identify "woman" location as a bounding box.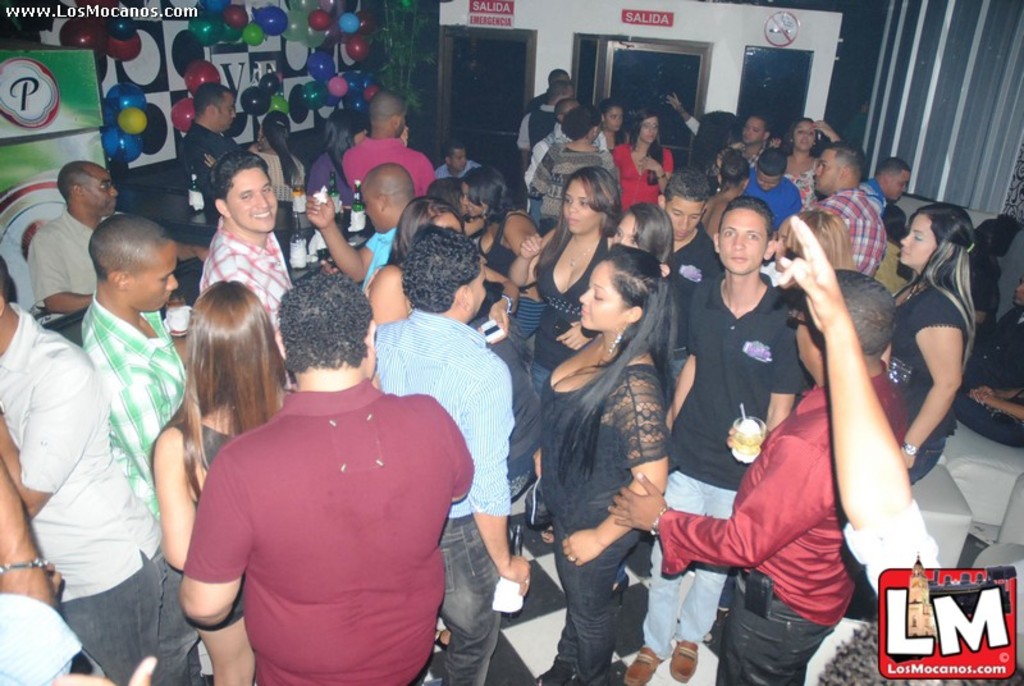
detection(883, 201, 977, 488).
